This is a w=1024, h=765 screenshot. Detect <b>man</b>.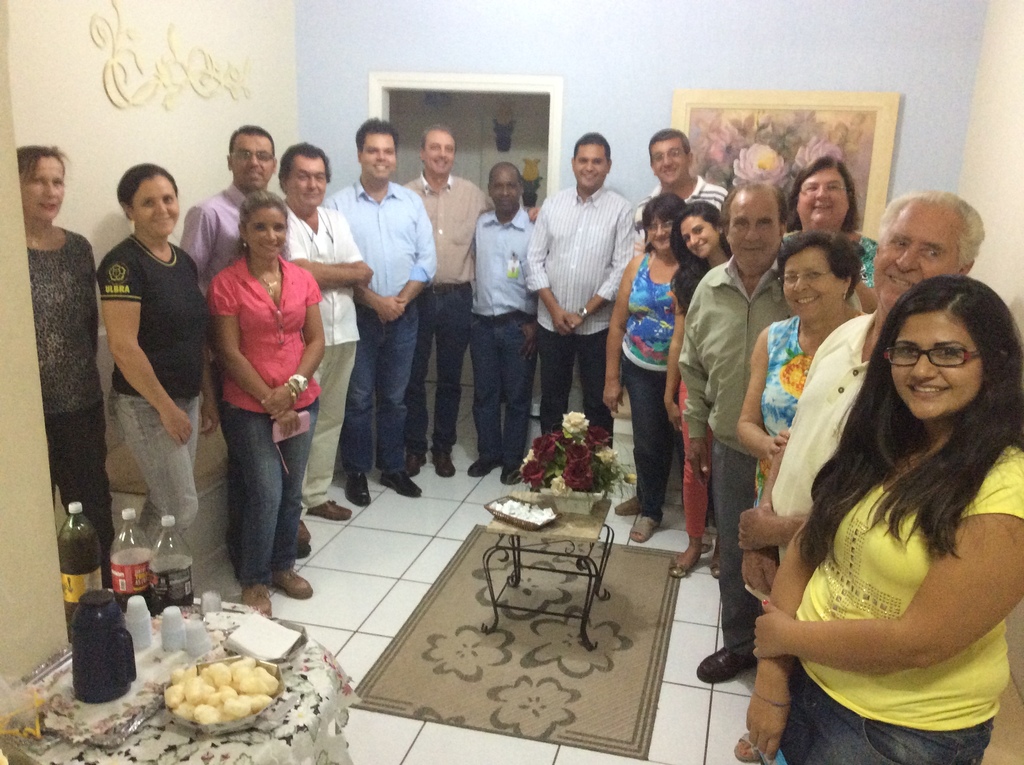
Rect(407, 124, 494, 486).
